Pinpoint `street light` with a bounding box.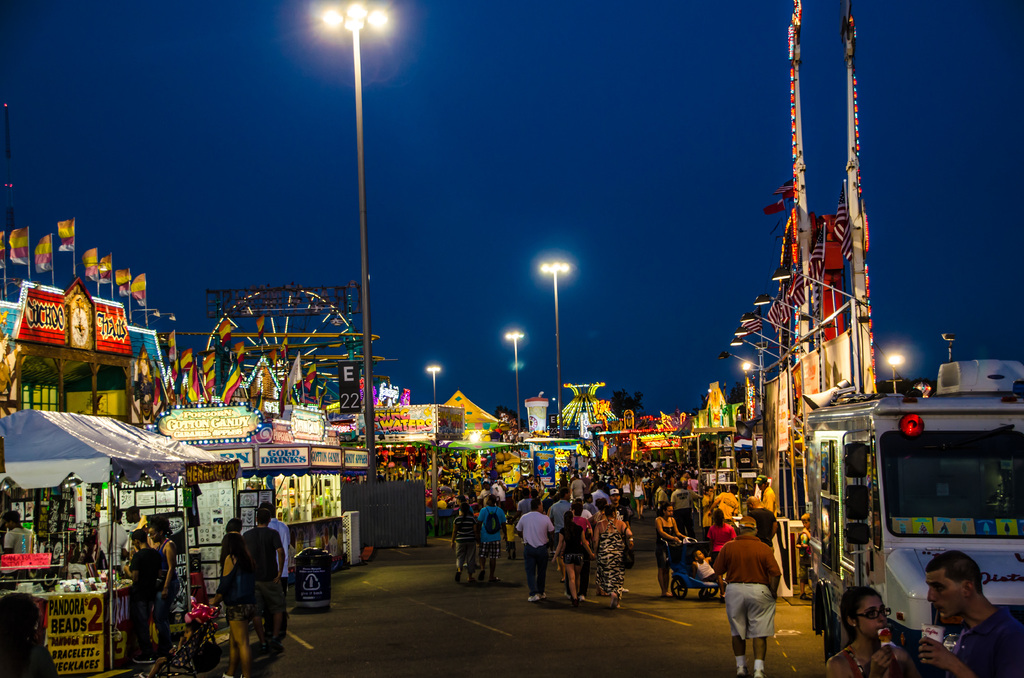
rect(887, 356, 904, 394).
